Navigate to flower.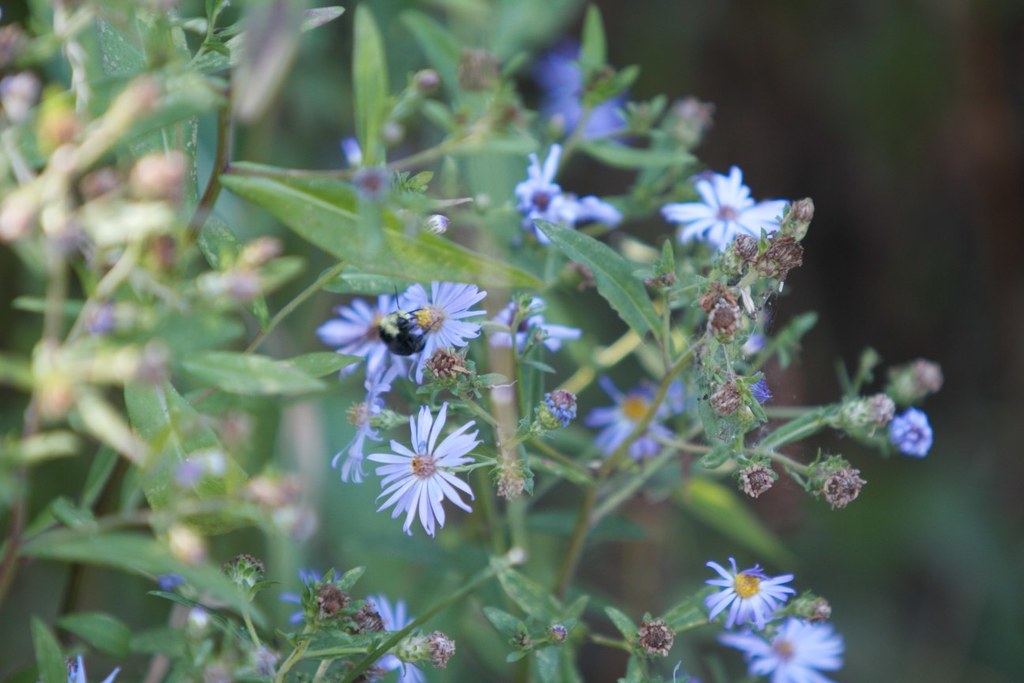
Navigation target: x1=810, y1=454, x2=871, y2=509.
